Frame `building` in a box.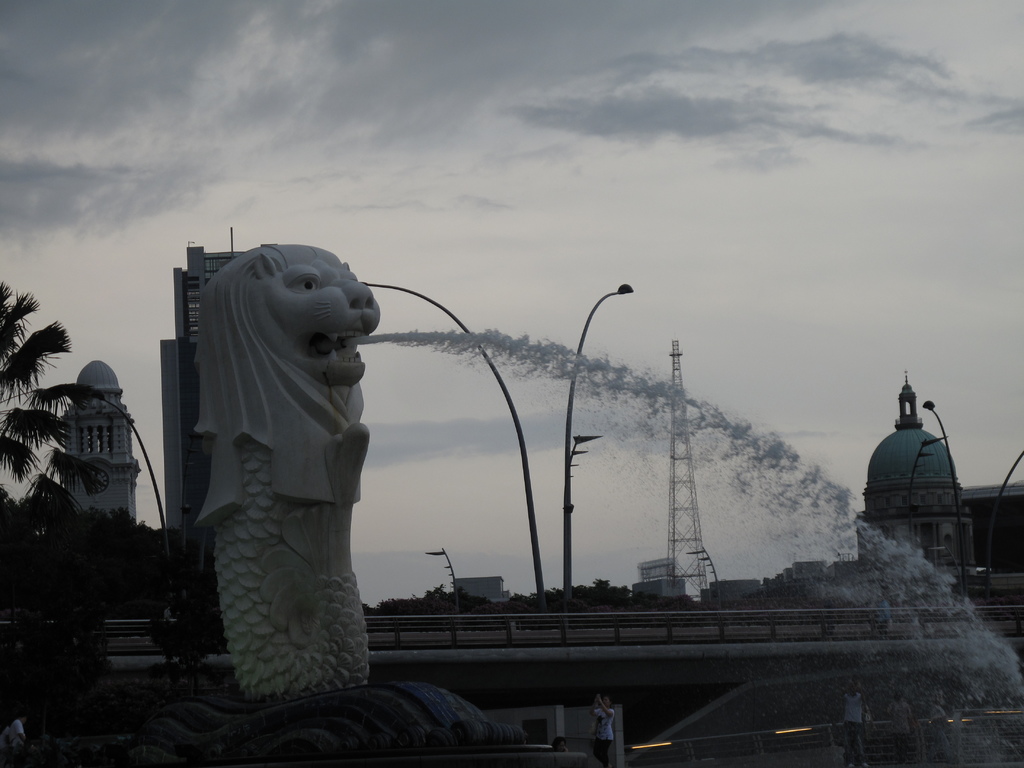
(453,578,510,603).
